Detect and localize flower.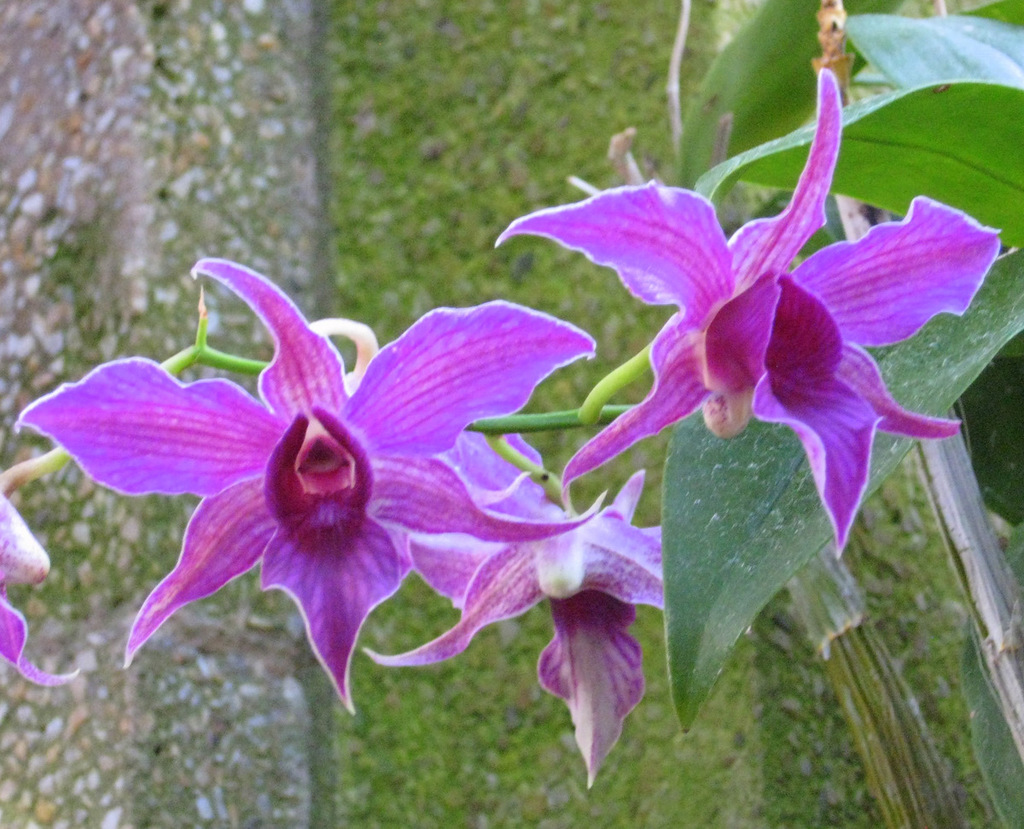
Localized at region(357, 470, 666, 791).
